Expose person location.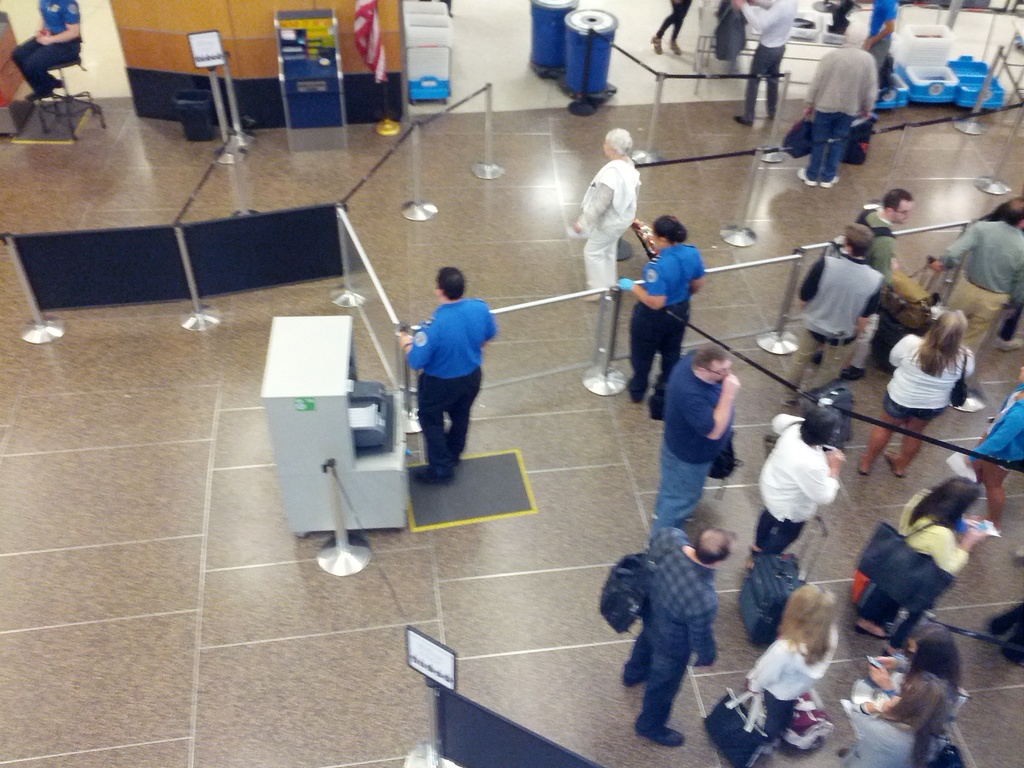
Exposed at 882, 470, 986, 646.
